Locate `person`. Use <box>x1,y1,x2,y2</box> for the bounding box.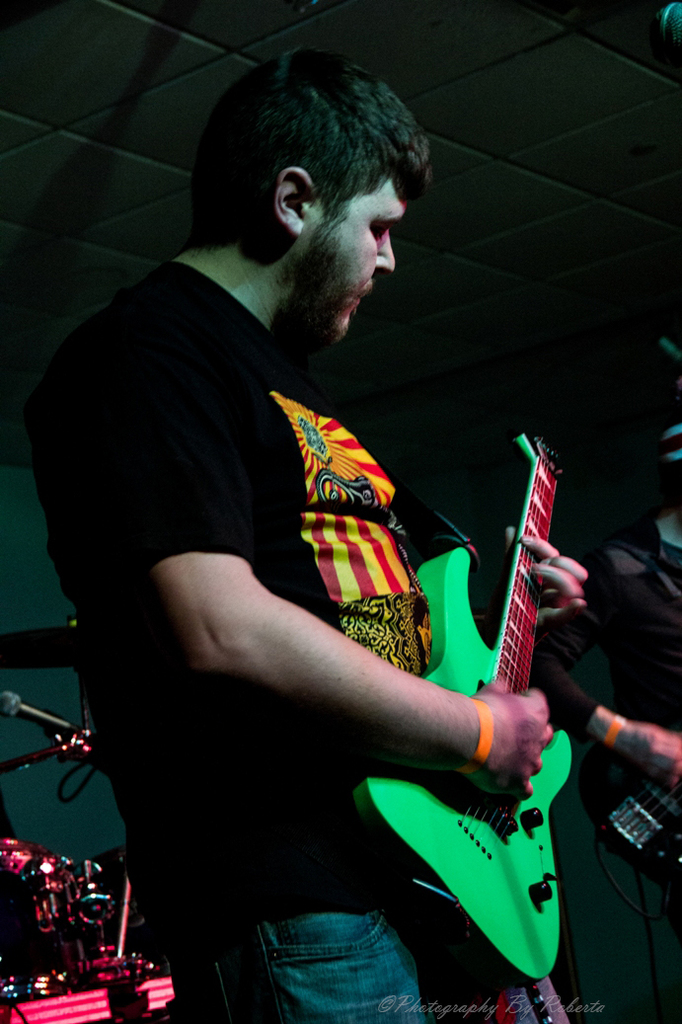
<box>527,372,681,1023</box>.
